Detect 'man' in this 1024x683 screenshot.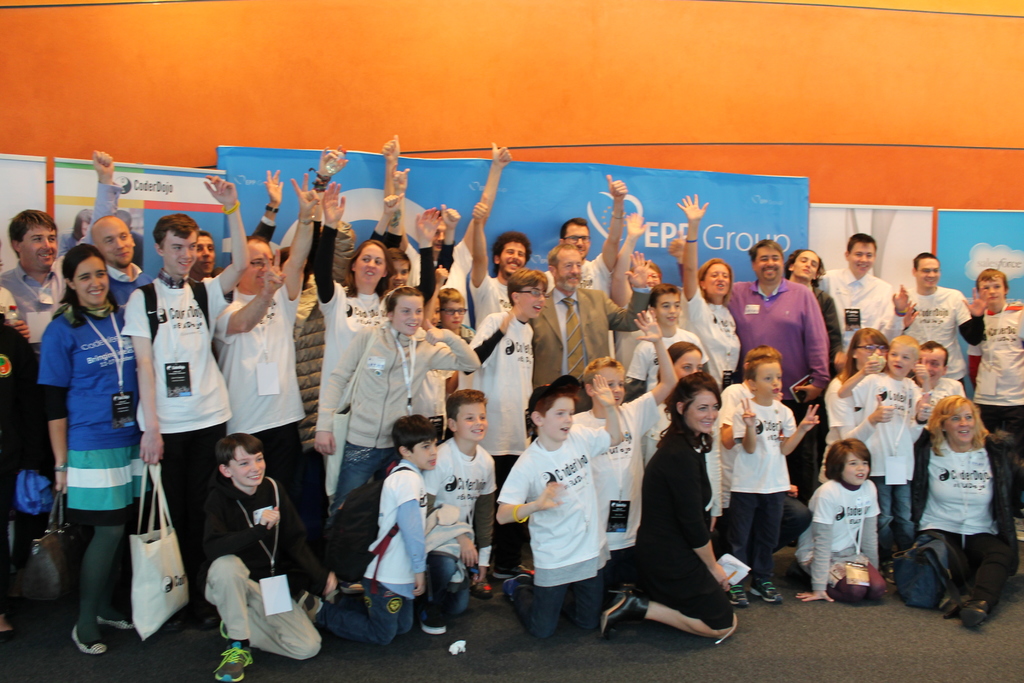
Detection: 196, 170, 286, 302.
